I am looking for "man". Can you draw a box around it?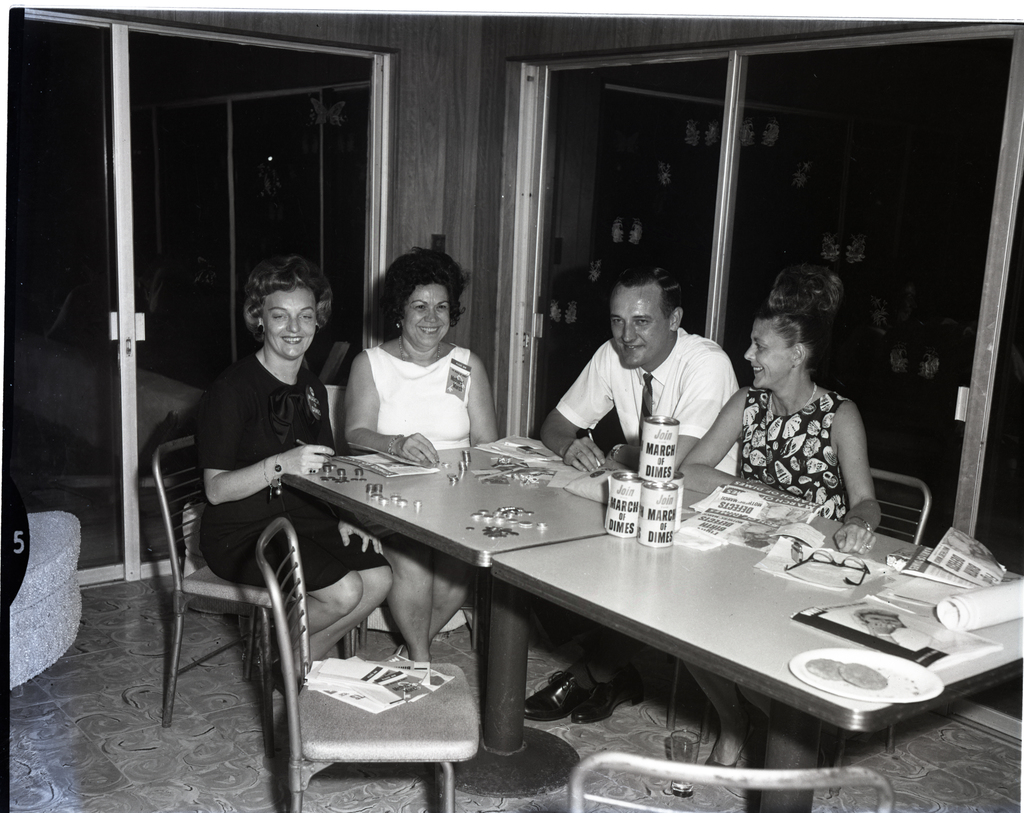
Sure, the bounding box is pyautogui.locateOnScreen(532, 252, 738, 717).
